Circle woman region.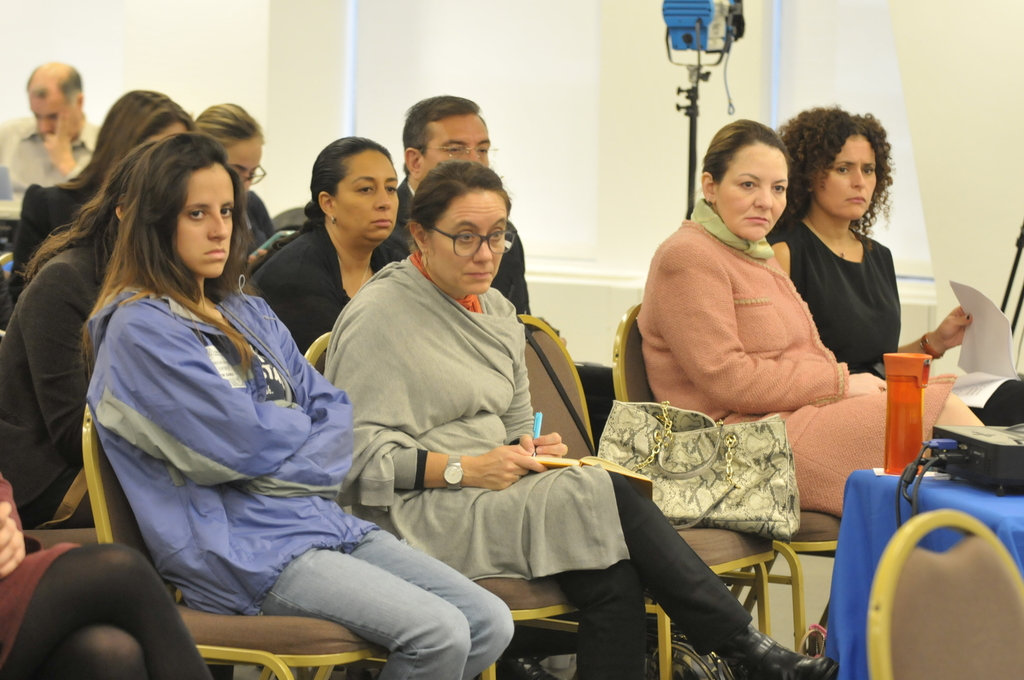
Region: bbox(323, 158, 836, 679).
